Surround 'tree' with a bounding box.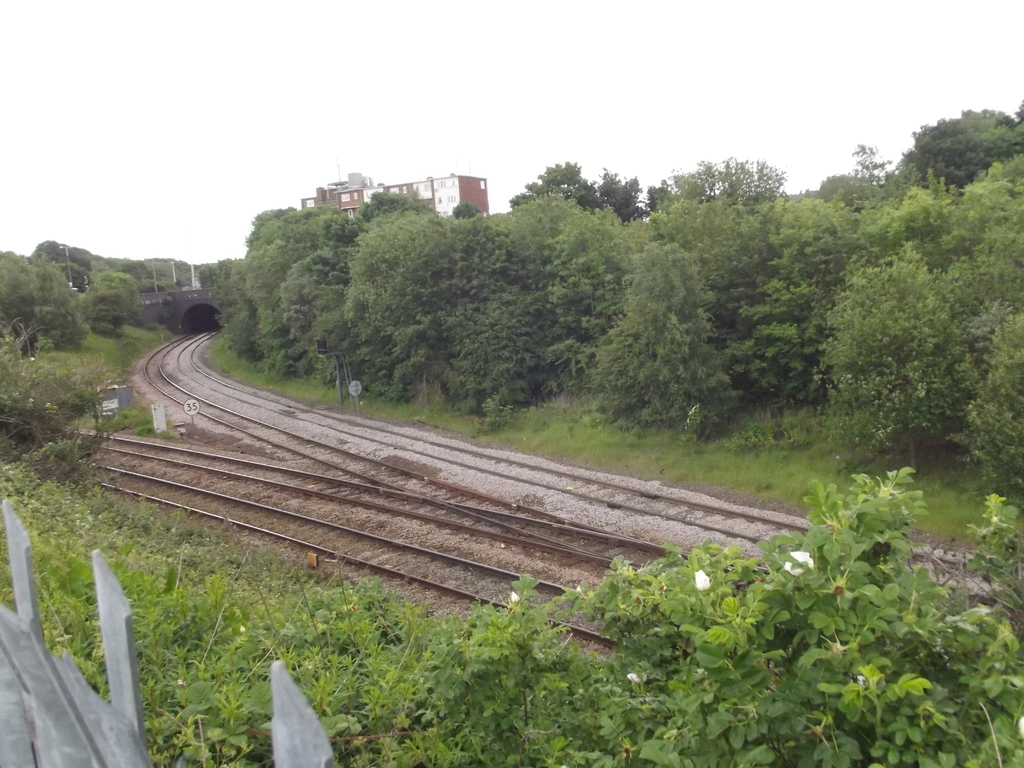
l=338, t=205, r=472, b=394.
